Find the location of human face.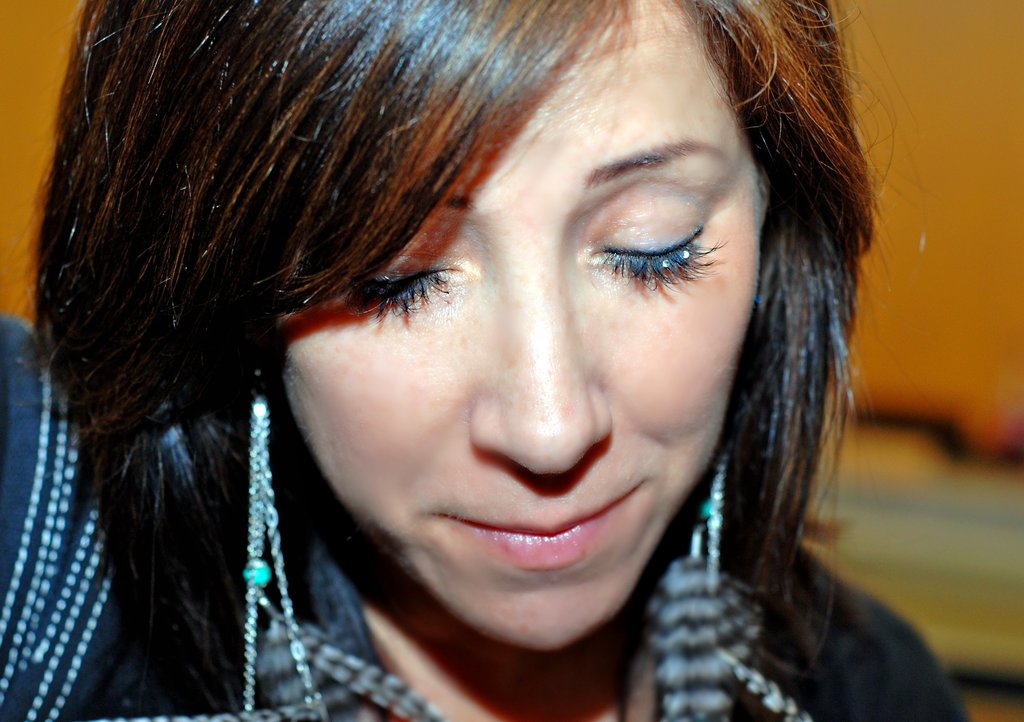
Location: 282, 0, 771, 659.
